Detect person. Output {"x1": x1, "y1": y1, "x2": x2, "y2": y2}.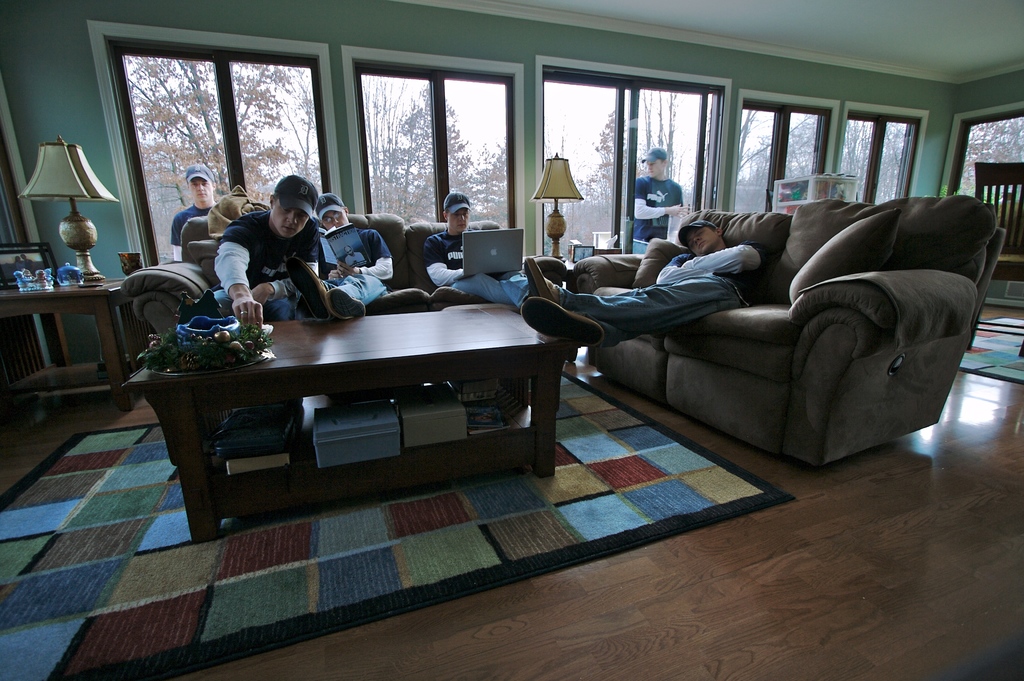
{"x1": 152, "y1": 164, "x2": 213, "y2": 248}.
